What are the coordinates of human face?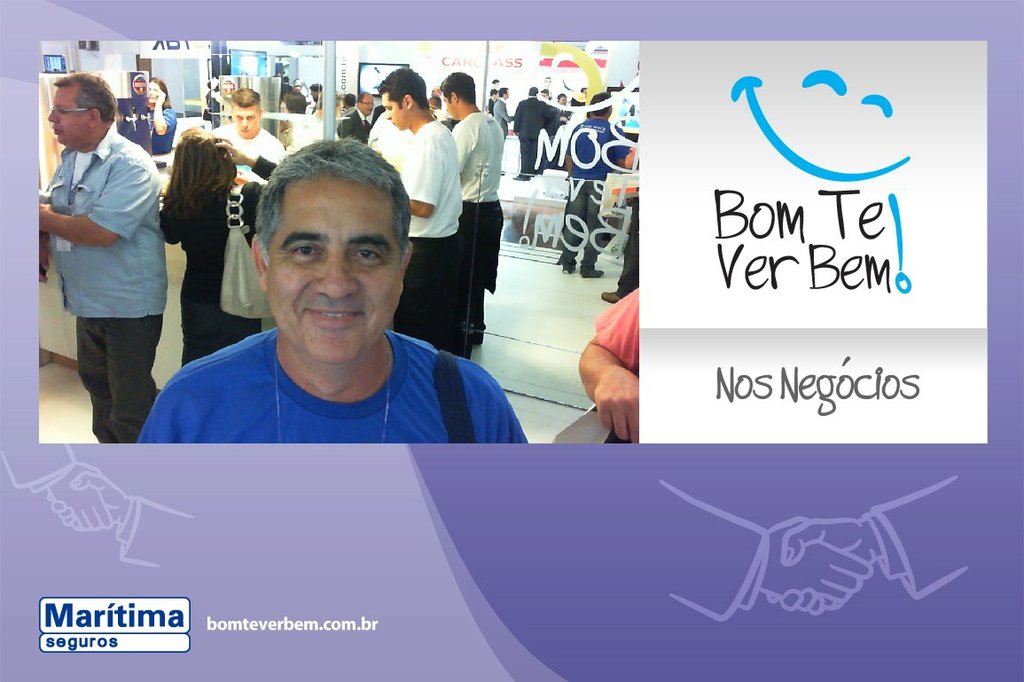
{"left": 382, "top": 93, "right": 406, "bottom": 129}.
